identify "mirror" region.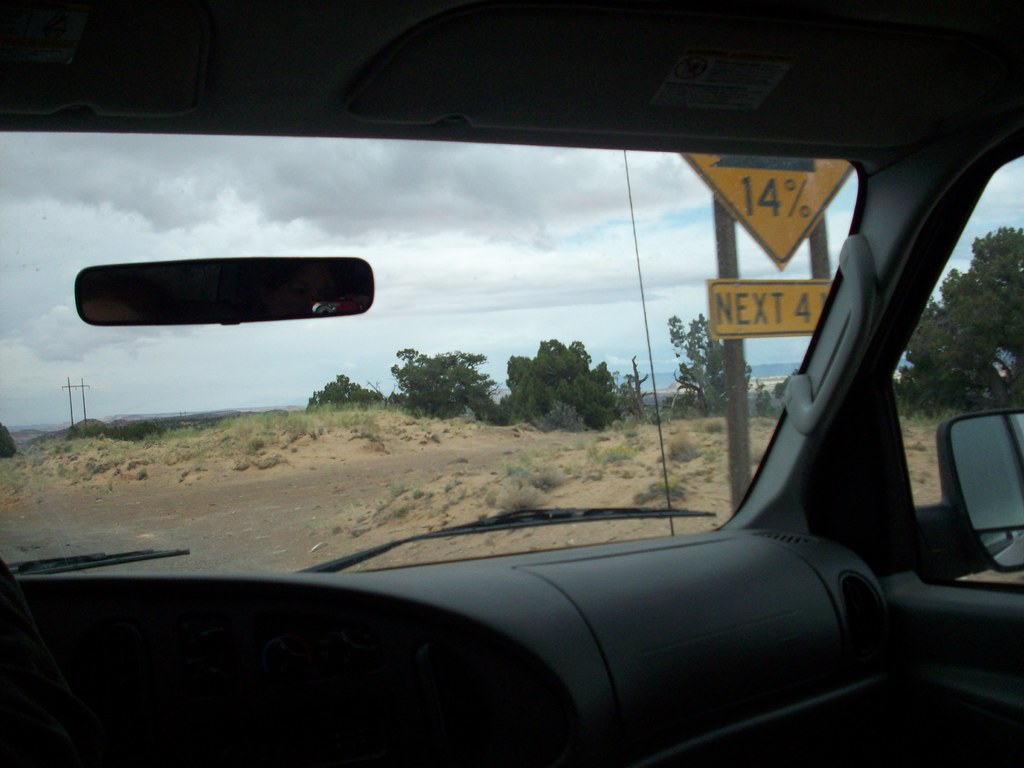
Region: [x1=953, y1=413, x2=1023, y2=568].
